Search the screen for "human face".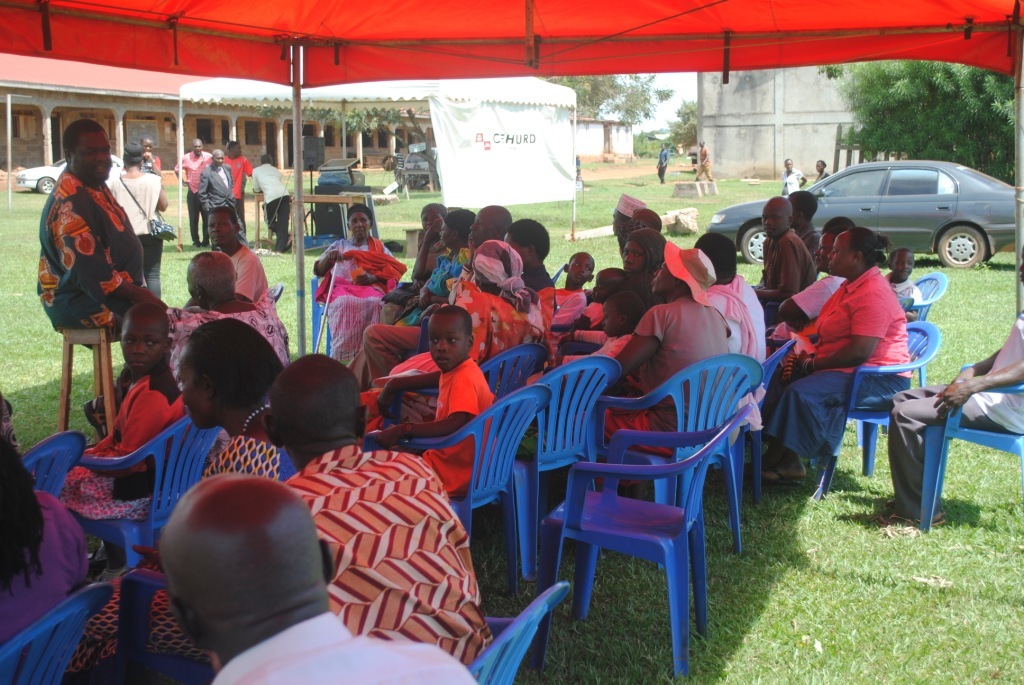
Found at {"x1": 428, "y1": 316, "x2": 468, "y2": 373}.
